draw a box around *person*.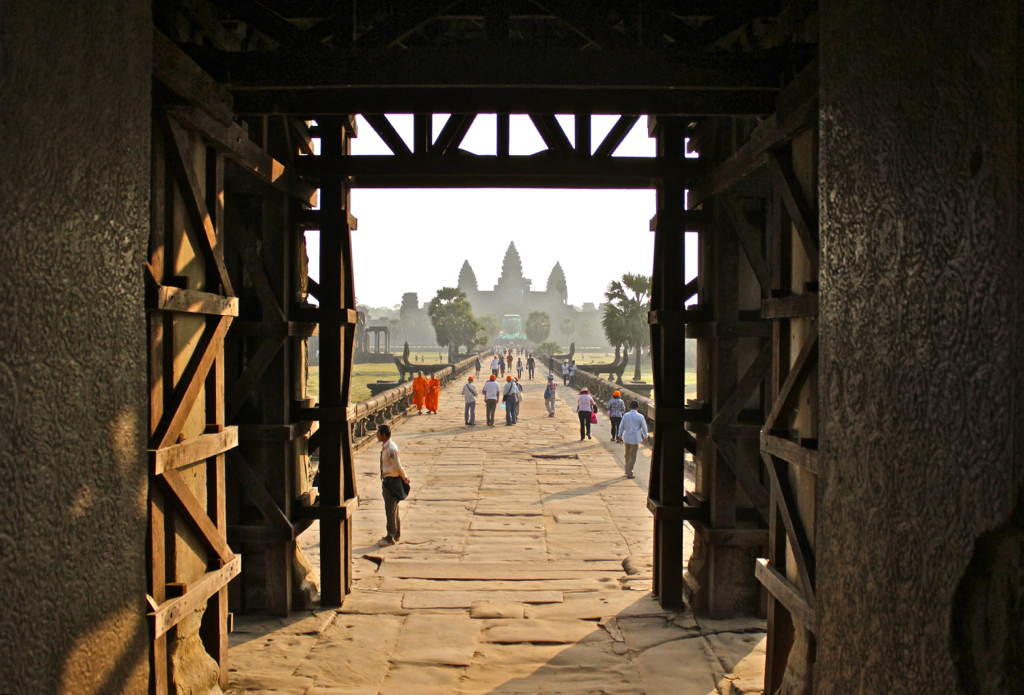
373:423:409:548.
